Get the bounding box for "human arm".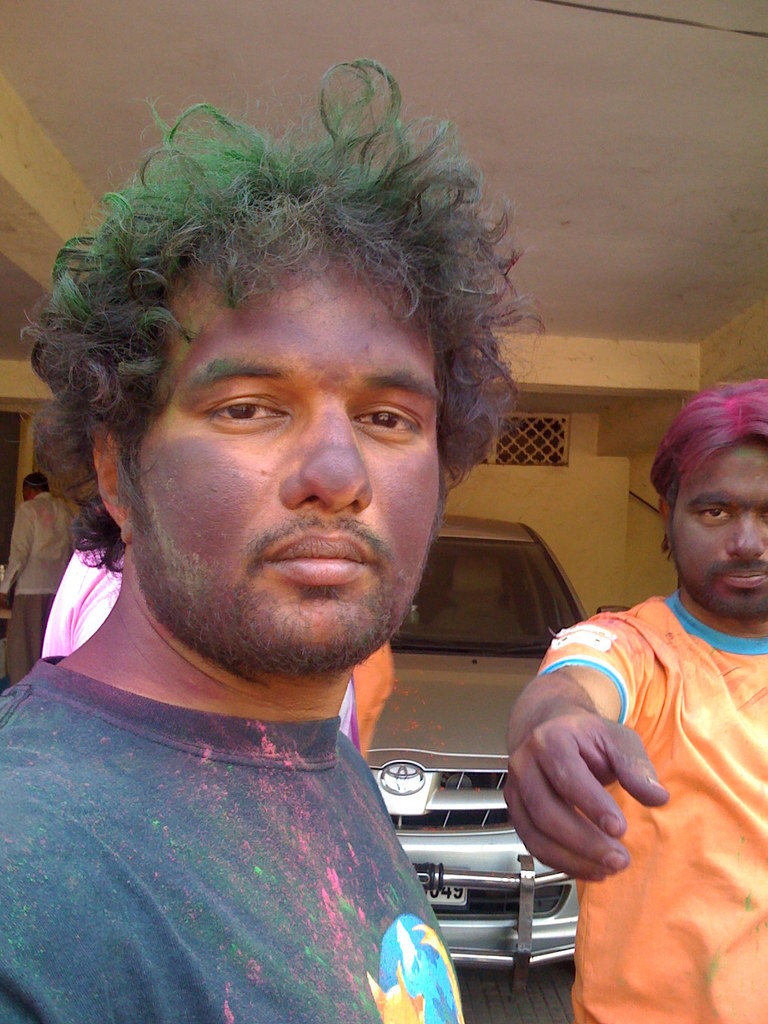
[0, 689, 243, 1023].
